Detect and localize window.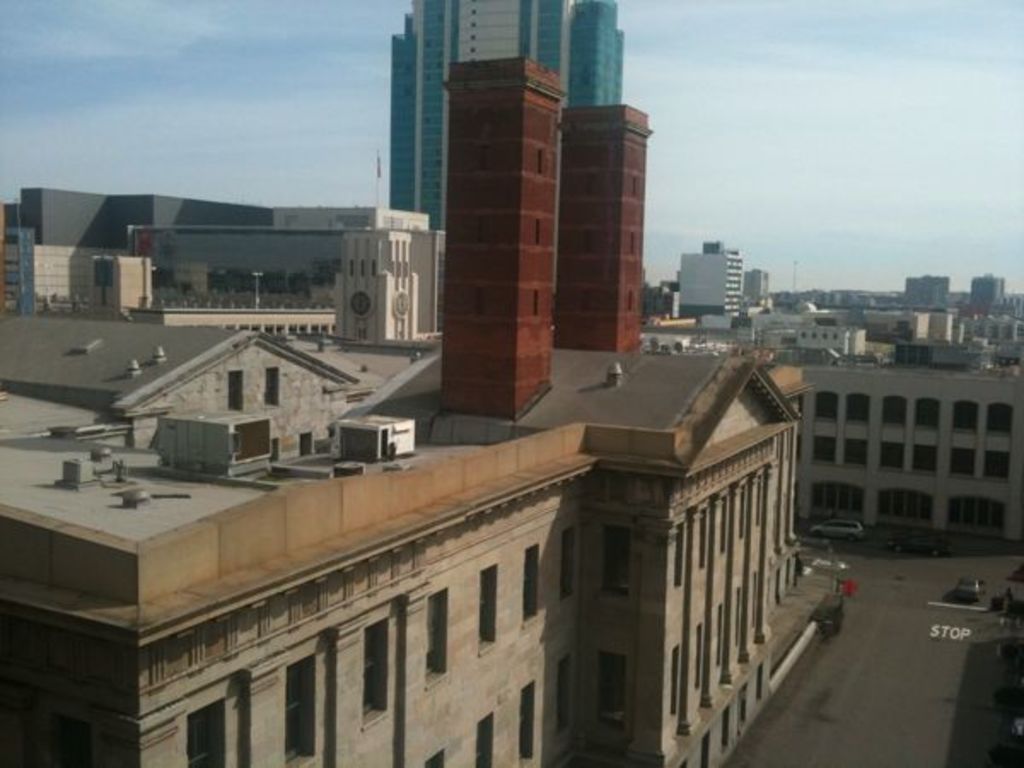
Localized at (left=715, top=495, right=727, bottom=553).
